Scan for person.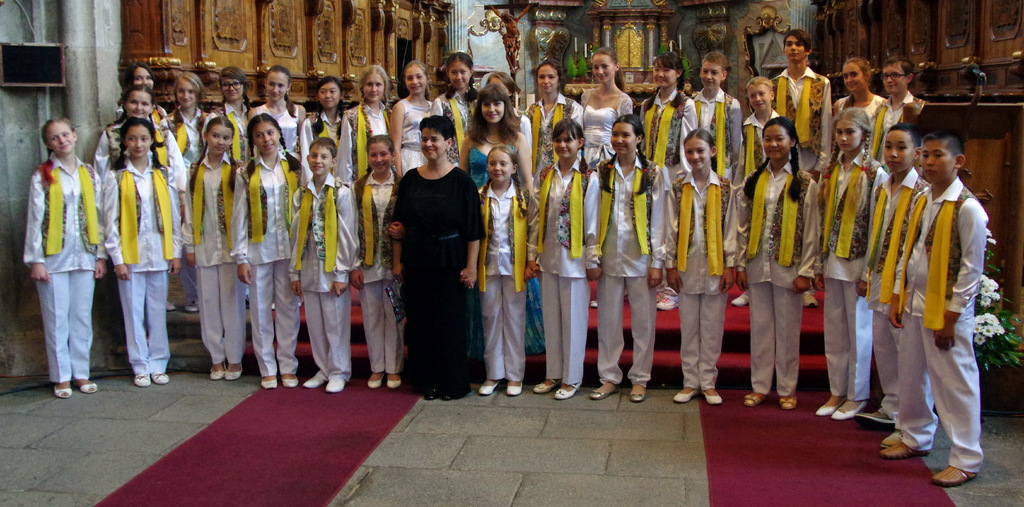
Scan result: bbox=(532, 121, 605, 398).
